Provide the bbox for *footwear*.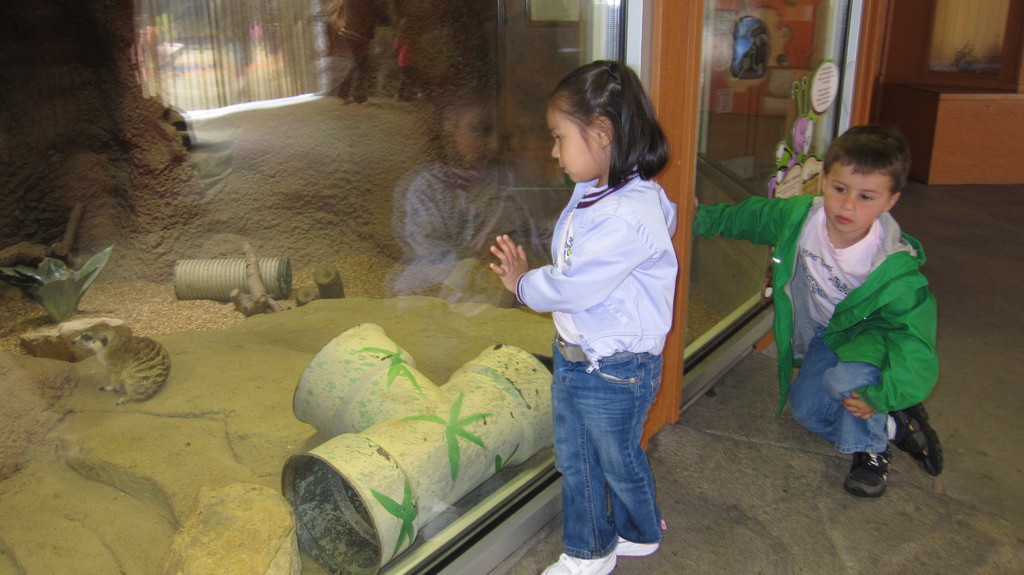
(left=542, top=547, right=614, bottom=574).
